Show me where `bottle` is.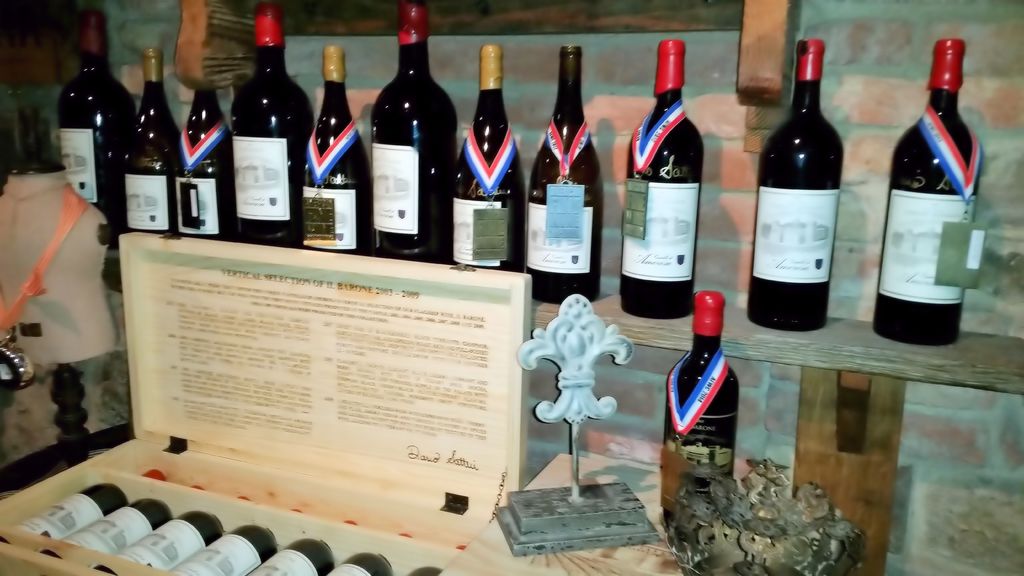
`bottle` is at [588,31,706,329].
